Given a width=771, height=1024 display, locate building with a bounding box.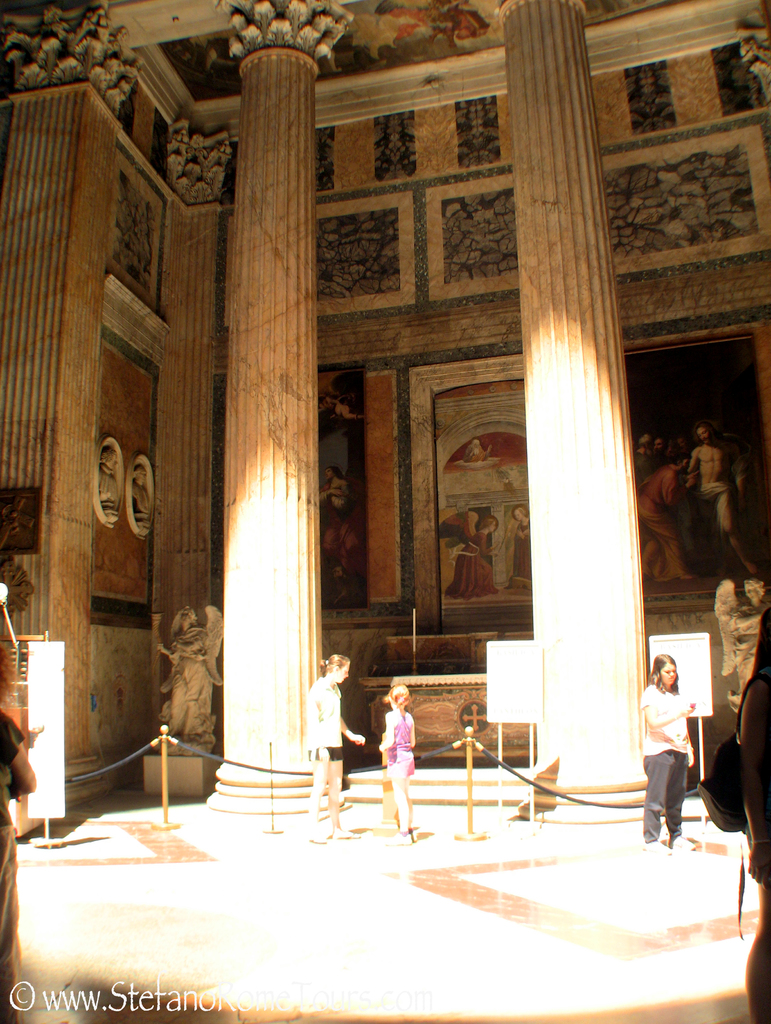
Located: Rect(0, 3, 770, 1021).
